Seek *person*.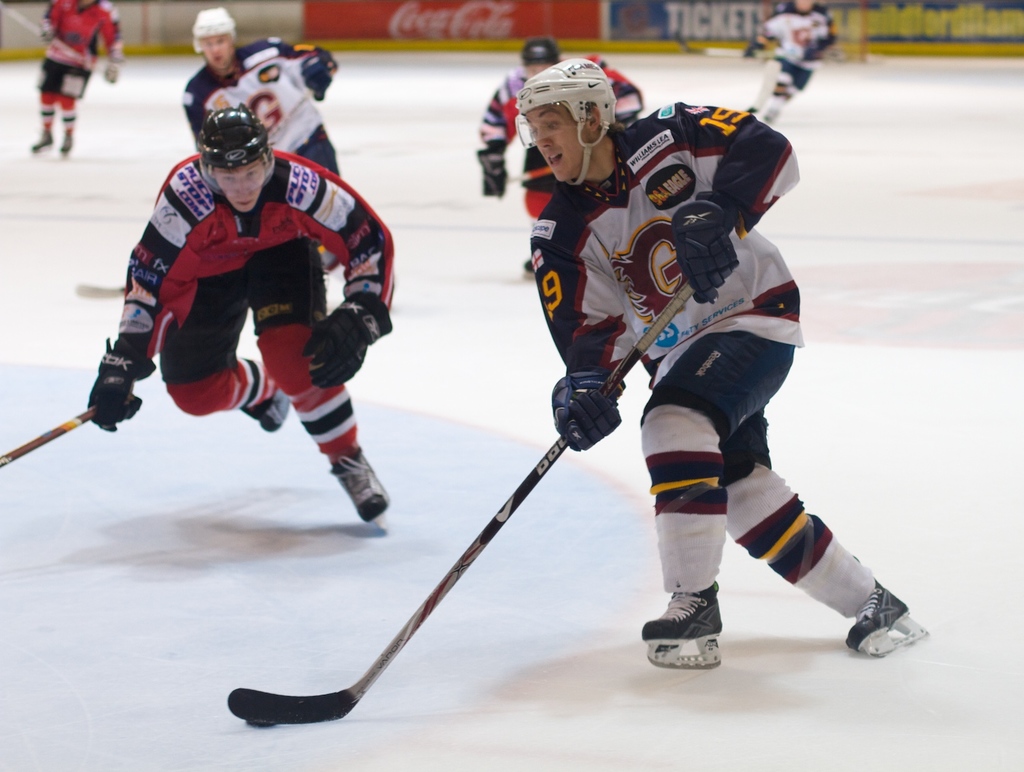
[x1=90, y1=104, x2=403, y2=521].
